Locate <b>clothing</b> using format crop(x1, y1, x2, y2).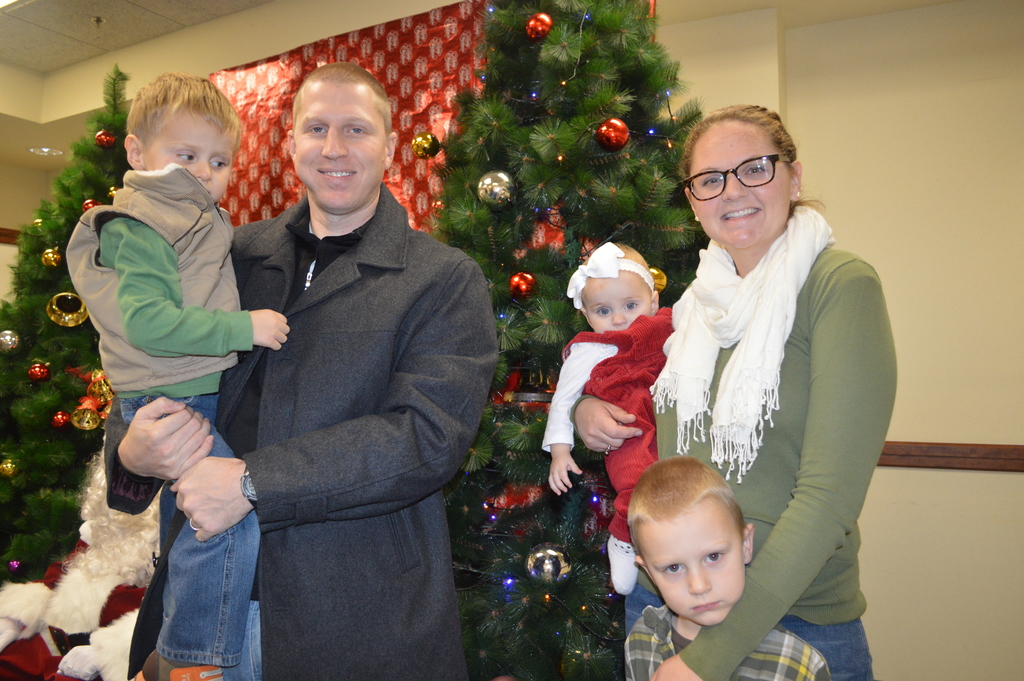
crop(540, 299, 676, 545).
